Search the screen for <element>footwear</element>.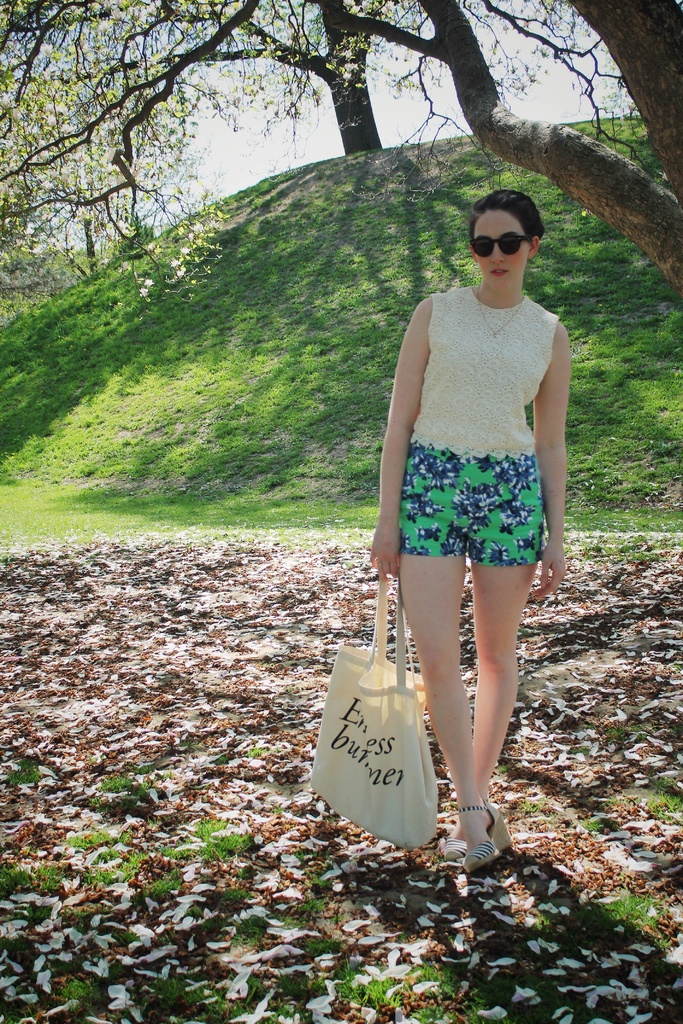
Found at [439, 805, 472, 865].
